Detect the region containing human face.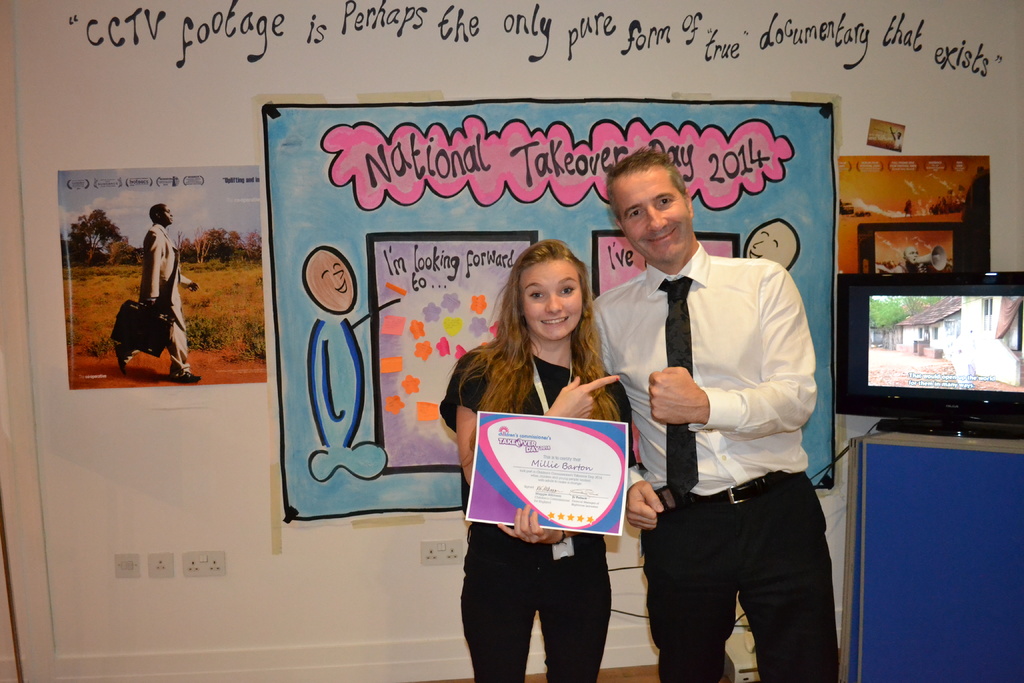
pyautogui.locateOnScreen(520, 261, 583, 343).
